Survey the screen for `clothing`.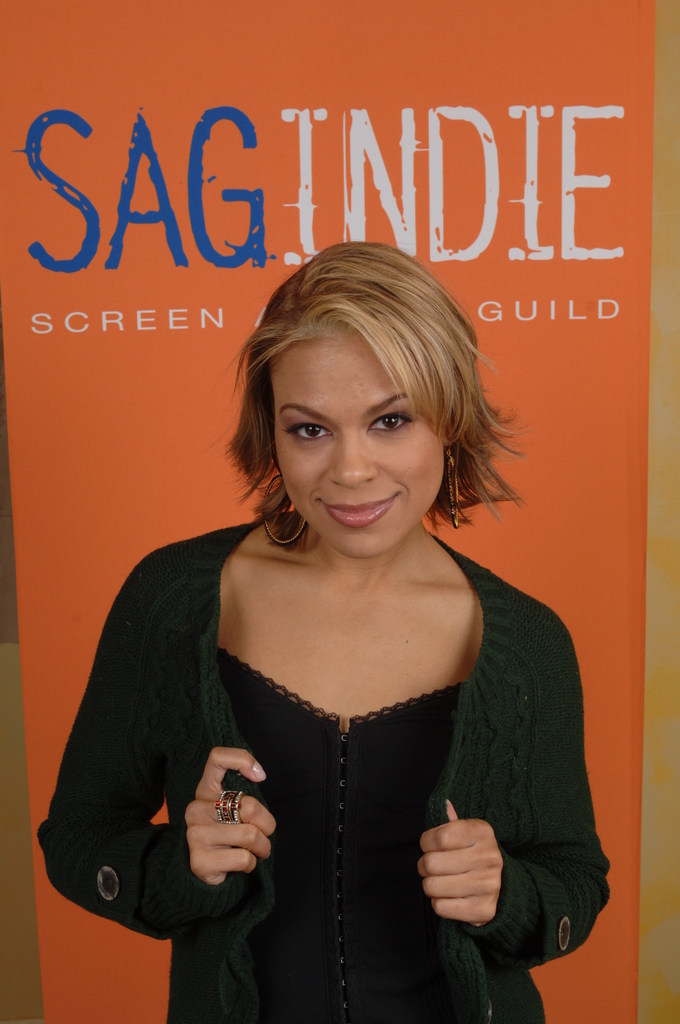
Survey found: <region>68, 538, 606, 971</region>.
